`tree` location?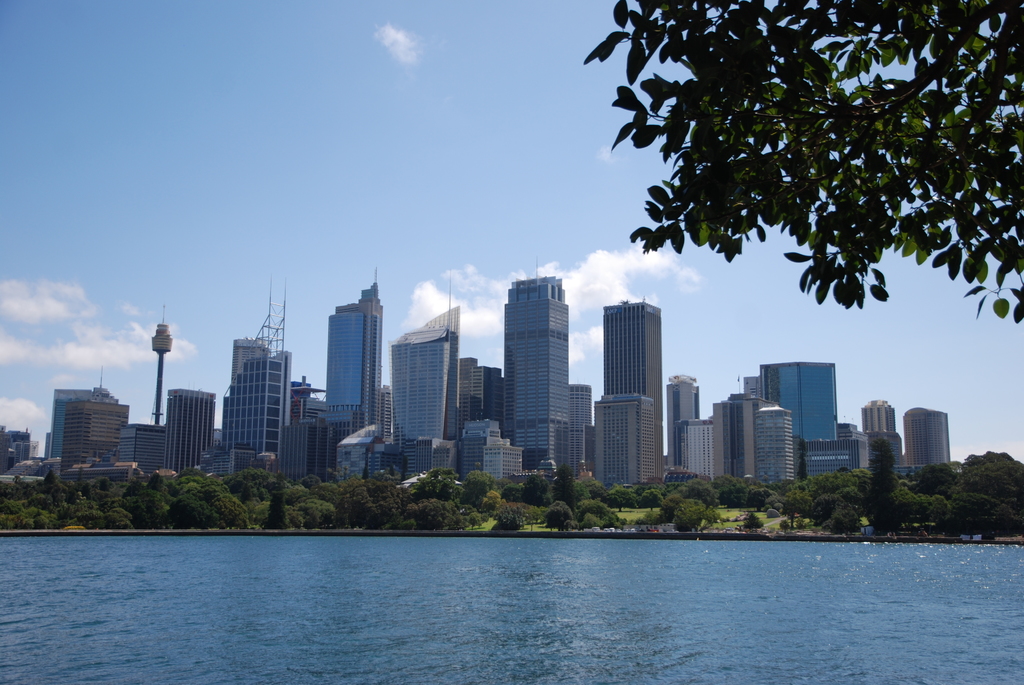
detection(680, 480, 718, 505)
